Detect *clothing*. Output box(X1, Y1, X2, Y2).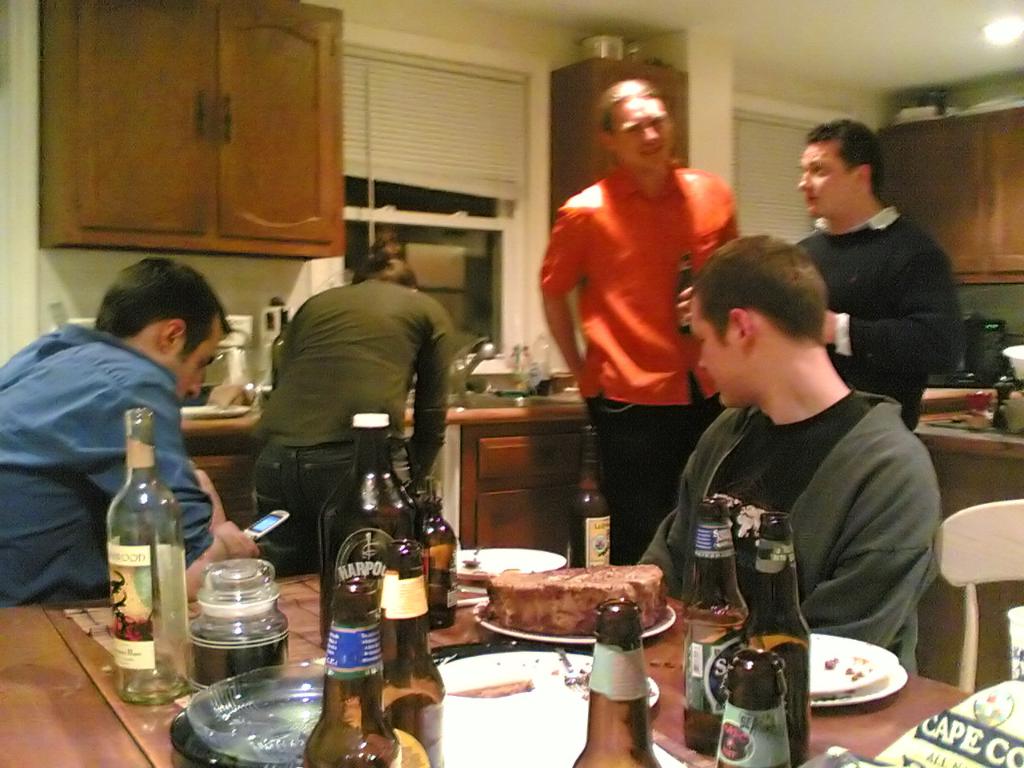
box(534, 150, 741, 570).
